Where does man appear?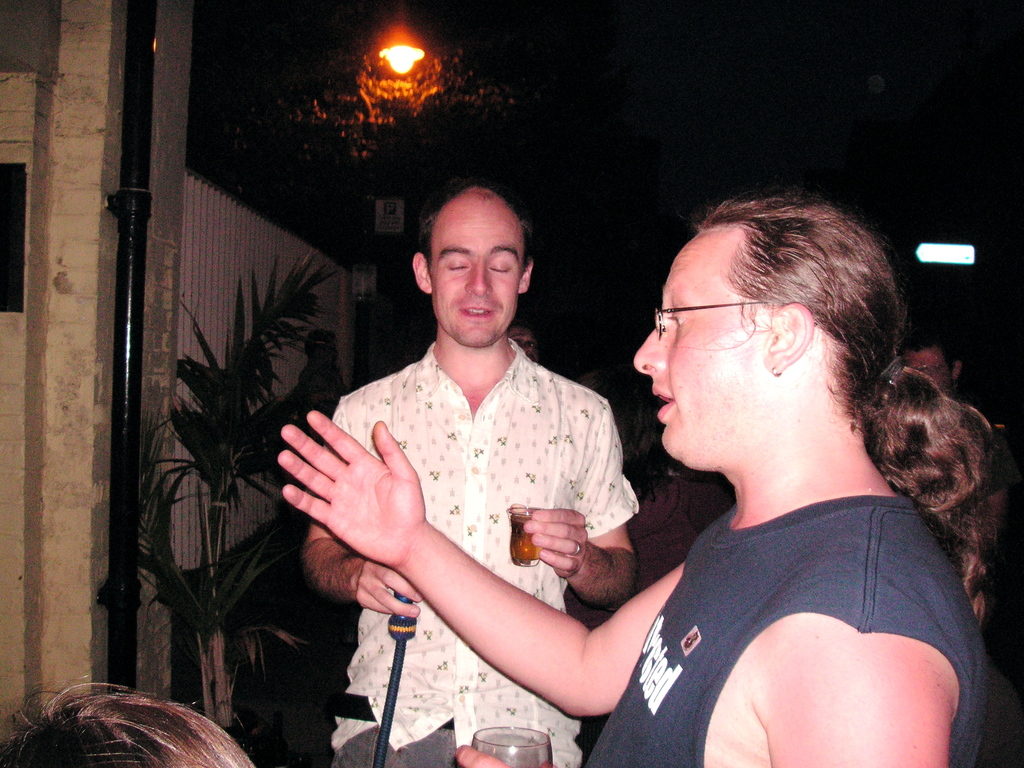
Appears at select_region(899, 335, 963, 394).
